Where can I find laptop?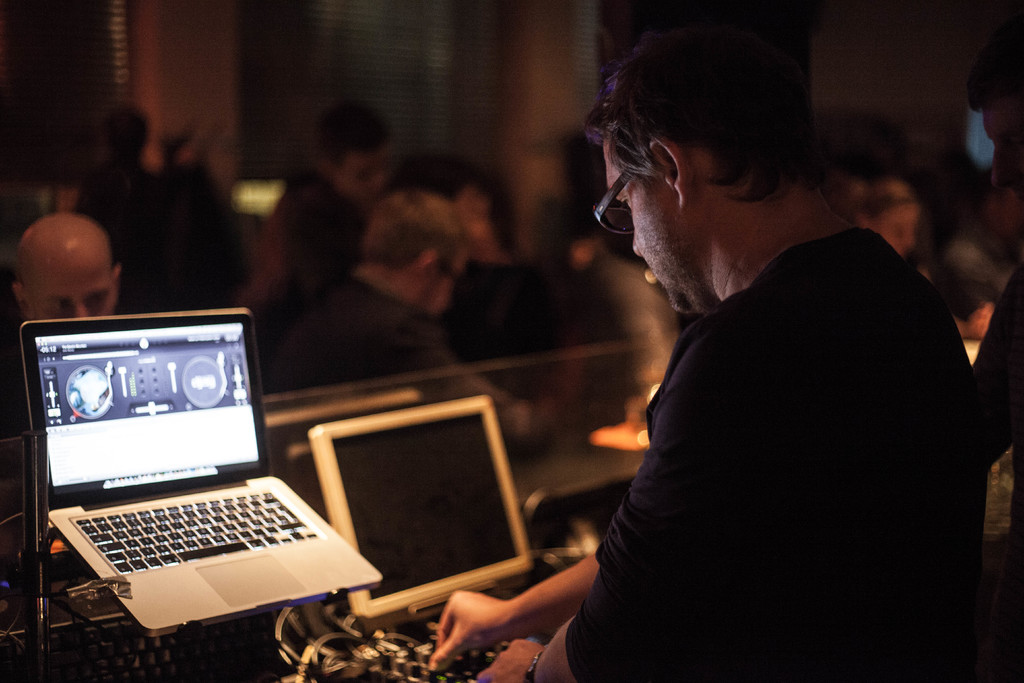
You can find it at bbox(20, 311, 352, 643).
